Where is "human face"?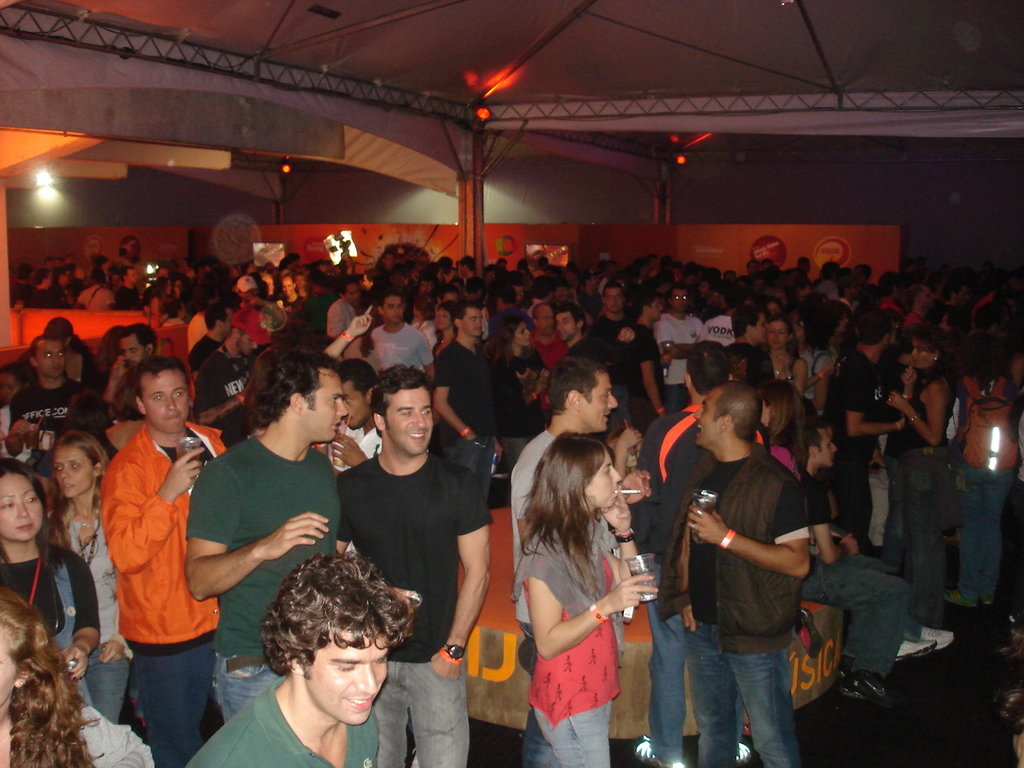
(x1=534, y1=305, x2=551, y2=330).
